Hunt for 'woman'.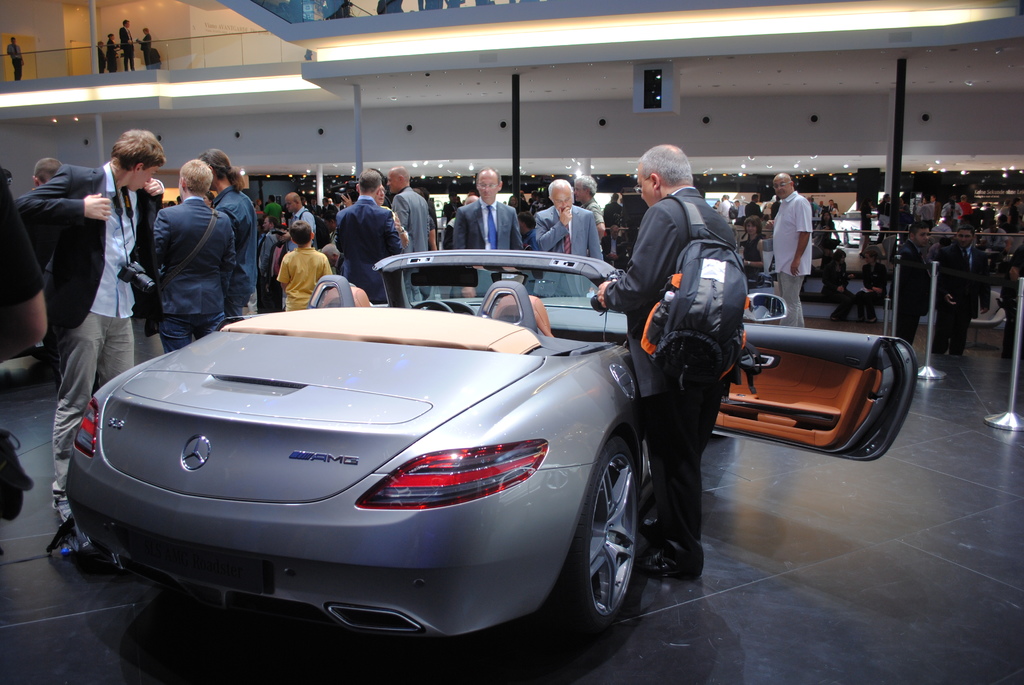
Hunted down at 104 34 120 74.
